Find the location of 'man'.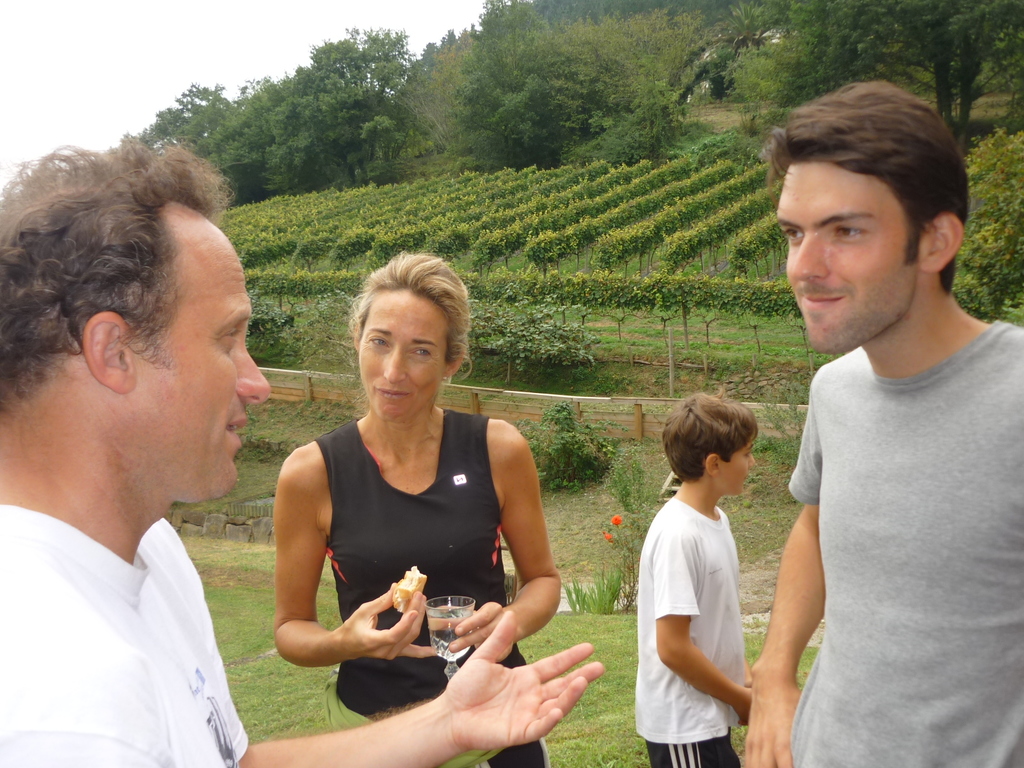
Location: 733:84:1023:767.
